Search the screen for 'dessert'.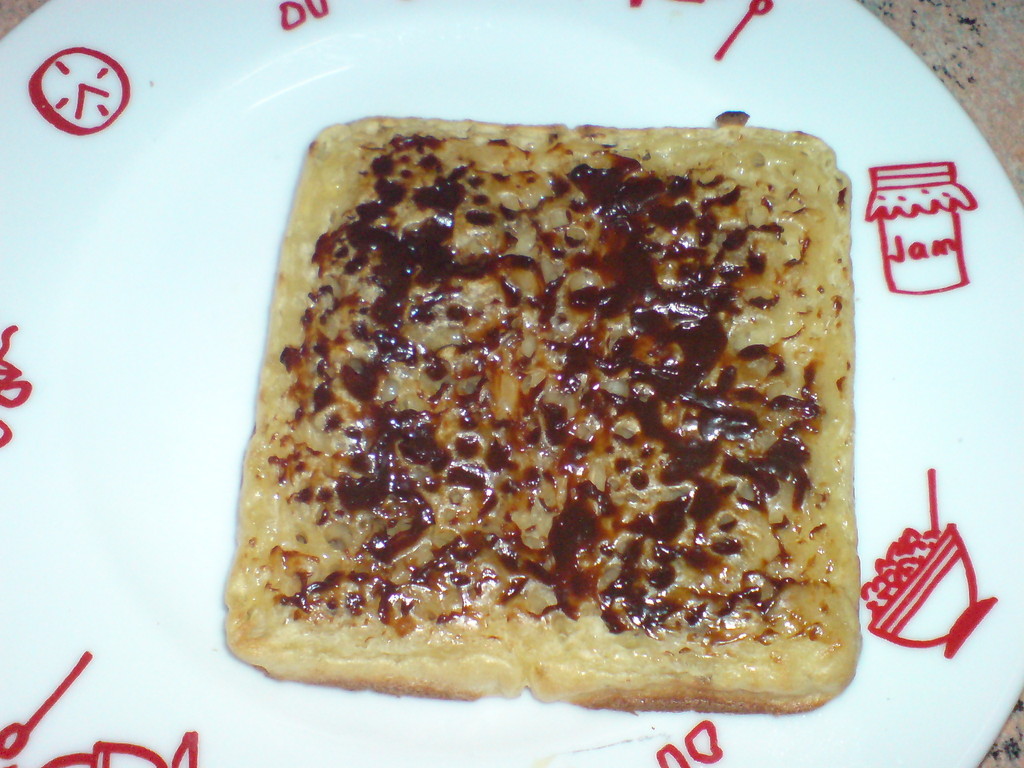
Found at (213,102,879,731).
